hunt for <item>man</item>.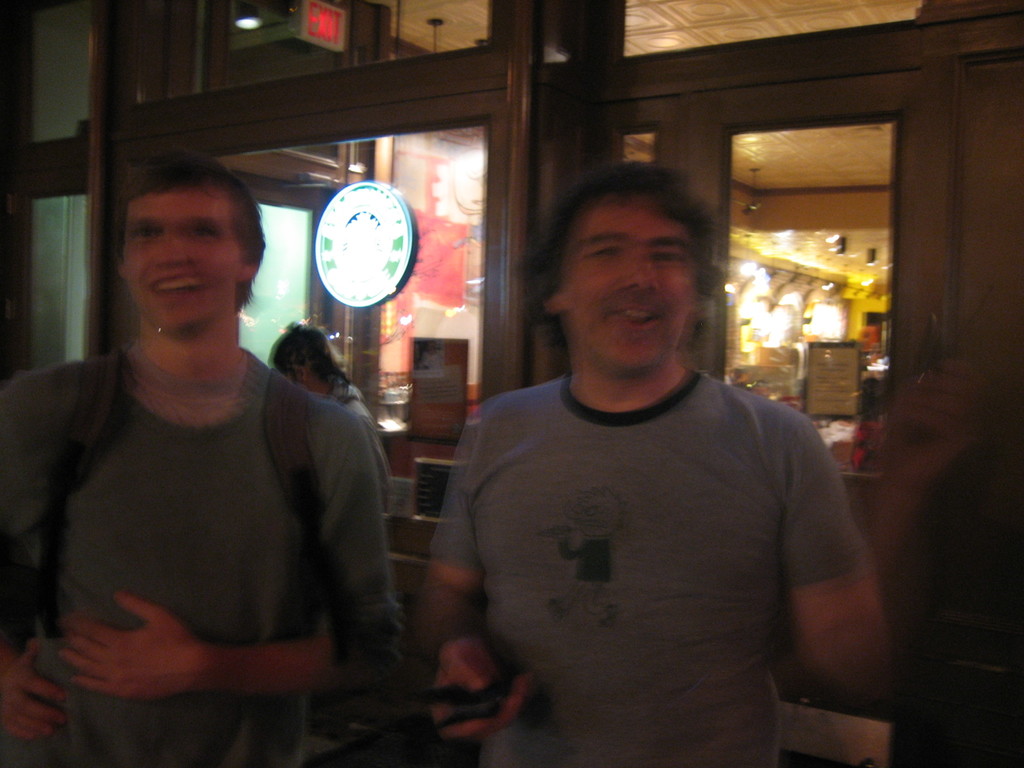
Hunted down at {"x1": 406, "y1": 163, "x2": 899, "y2": 744}.
